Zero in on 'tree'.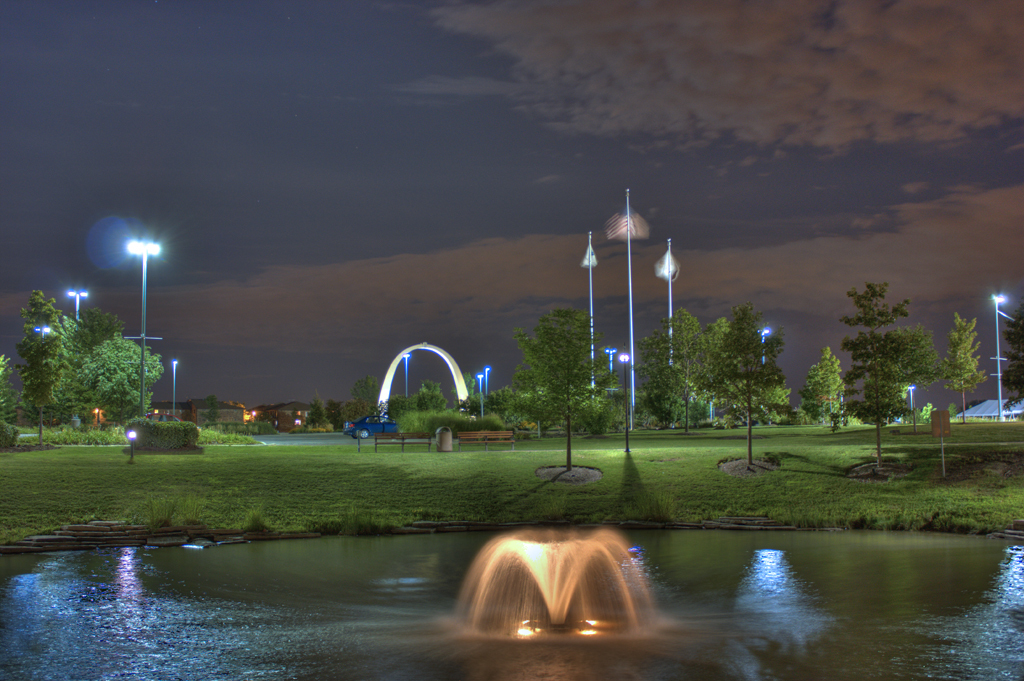
Zeroed in: [x1=801, y1=345, x2=845, y2=424].
